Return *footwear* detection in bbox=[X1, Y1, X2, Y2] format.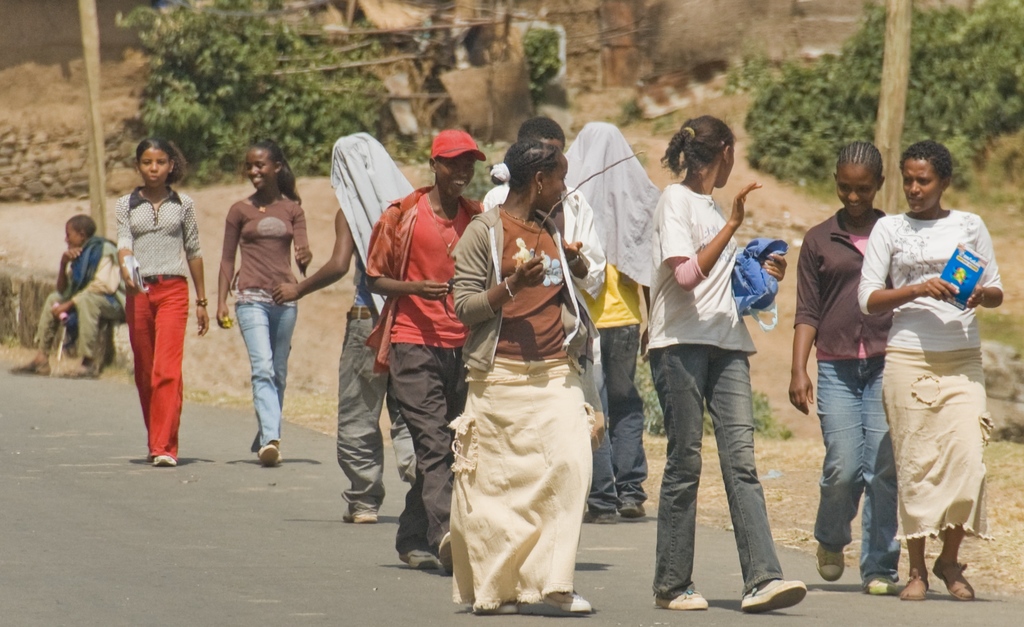
bbox=[340, 512, 378, 521].
